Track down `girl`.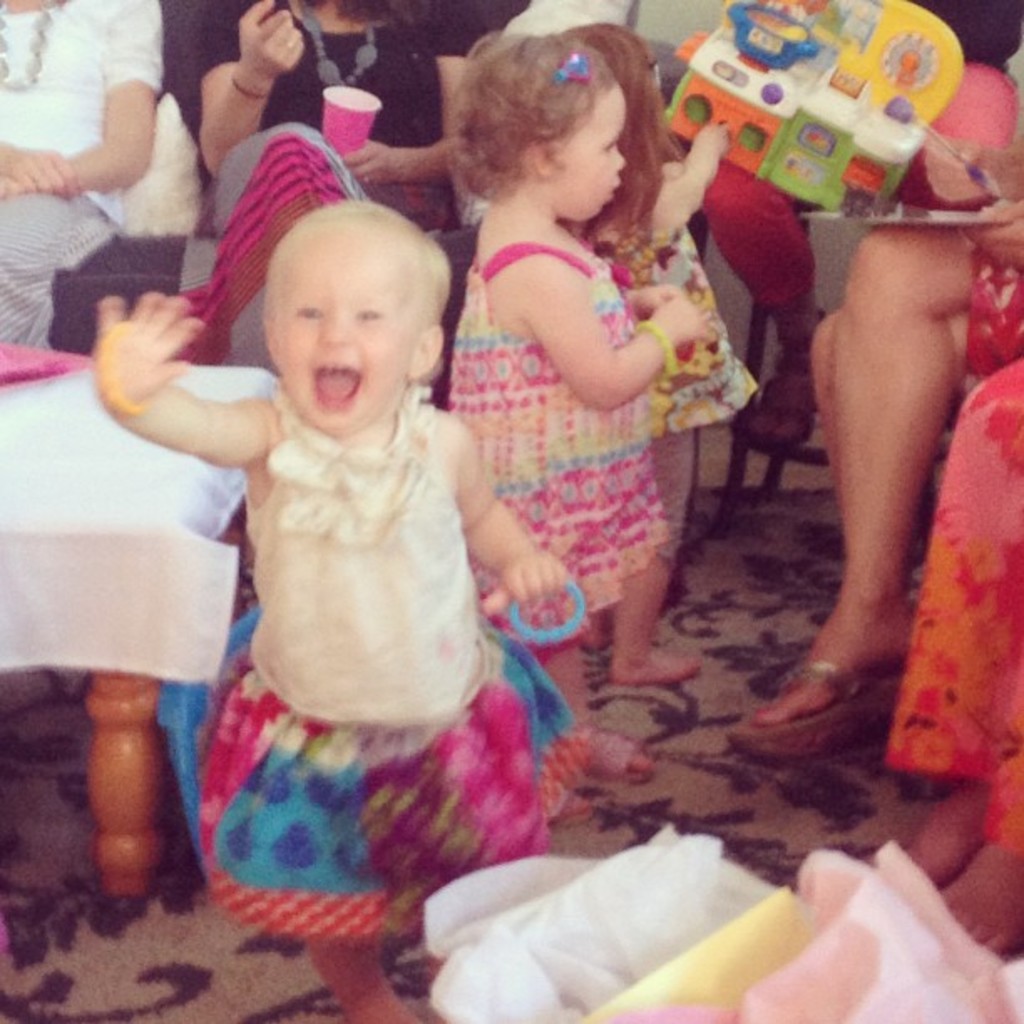
Tracked to bbox=(0, 0, 166, 348).
